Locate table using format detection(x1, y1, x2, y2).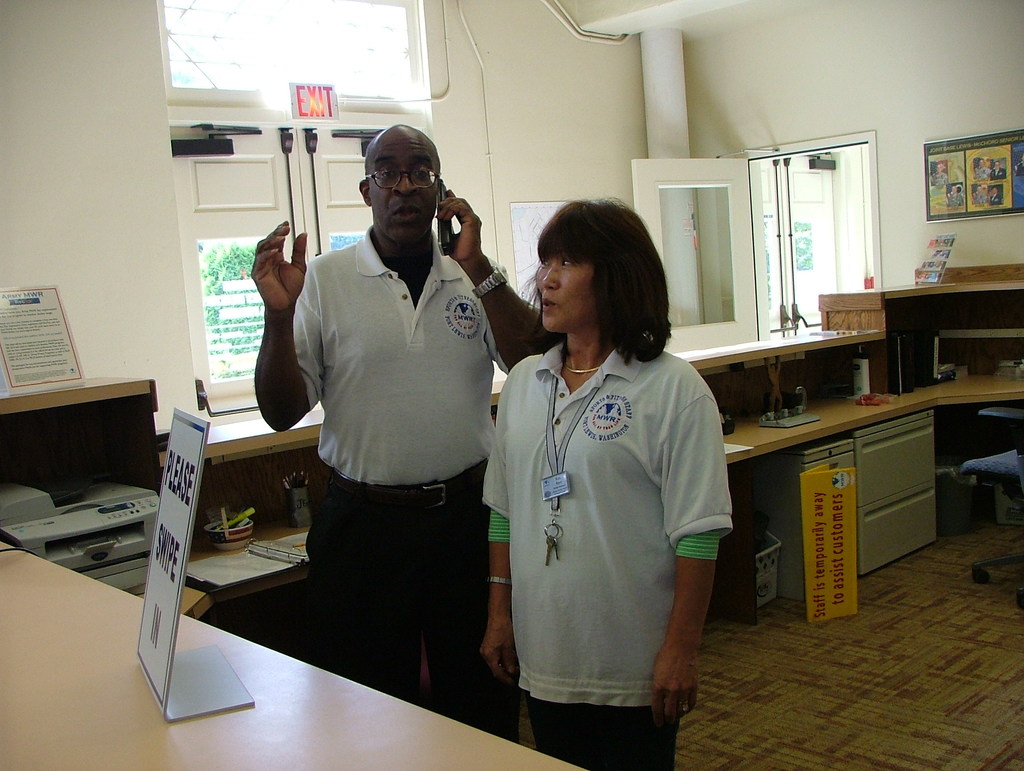
detection(0, 533, 596, 770).
